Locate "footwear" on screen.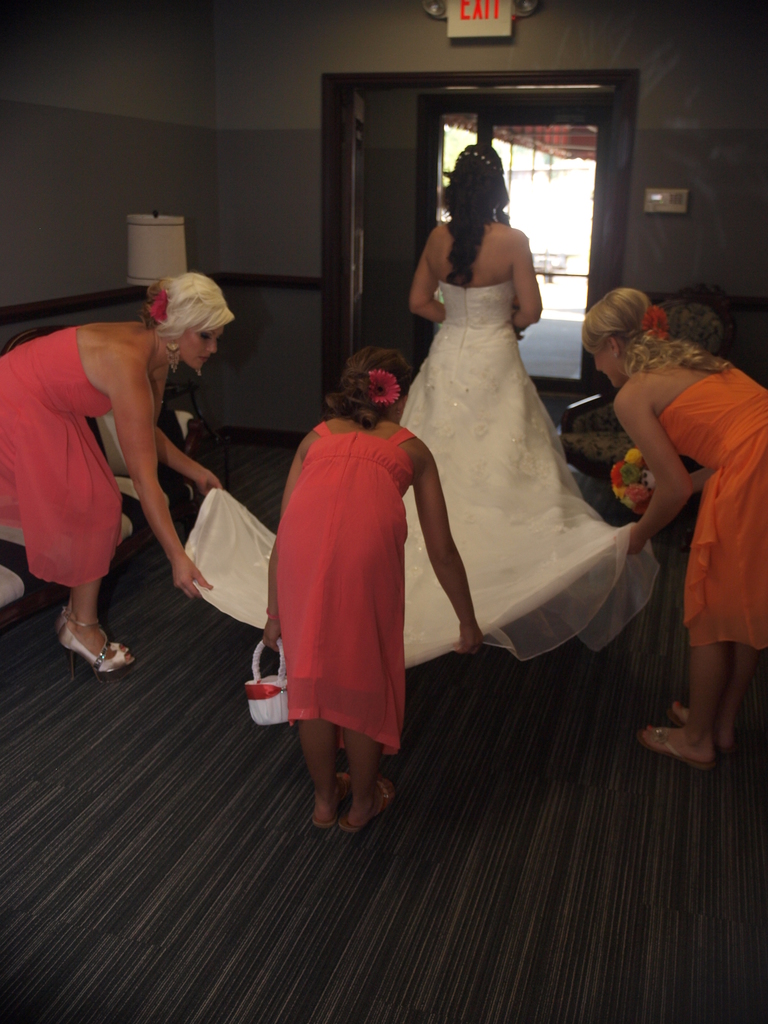
On screen at x1=663, y1=694, x2=696, y2=734.
